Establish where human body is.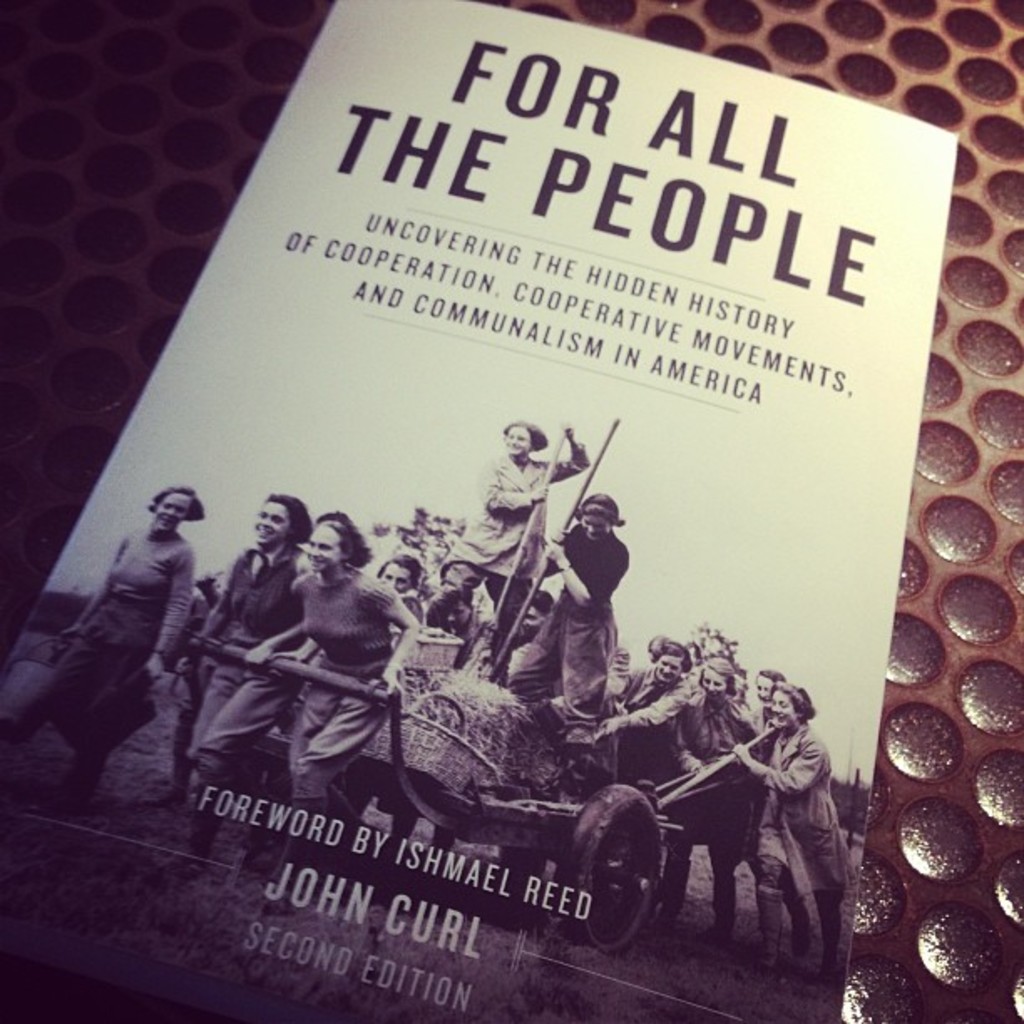
Established at {"left": 738, "top": 668, "right": 863, "bottom": 969}.
